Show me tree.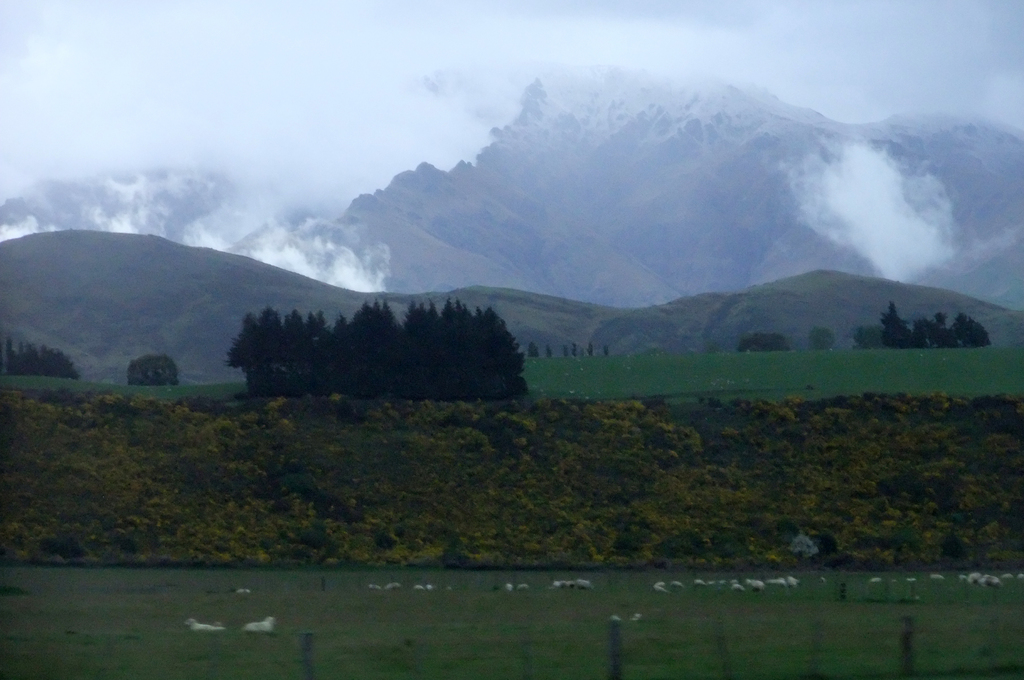
tree is here: {"left": 10, "top": 347, "right": 79, "bottom": 377}.
